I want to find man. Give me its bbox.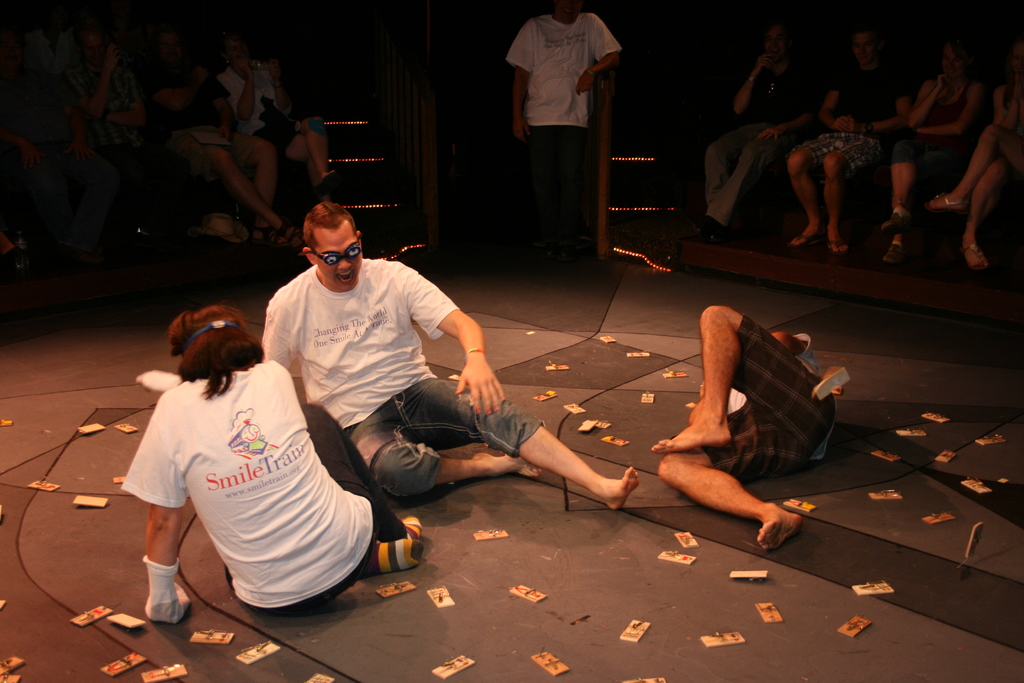
x1=654, y1=300, x2=838, y2=555.
